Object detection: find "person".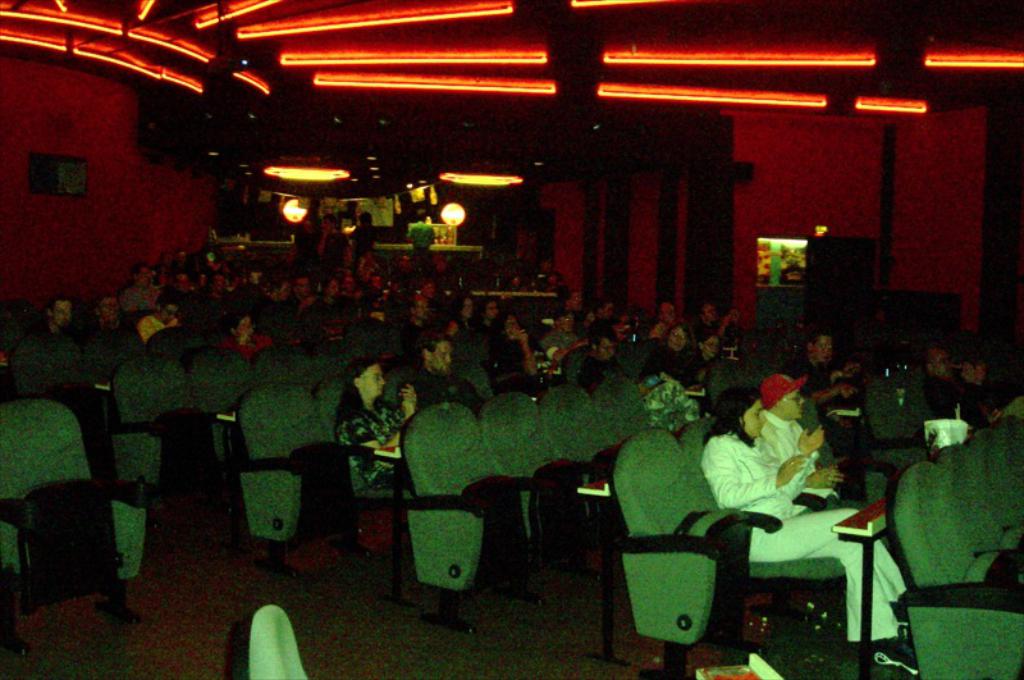
locate(704, 373, 908, 668).
